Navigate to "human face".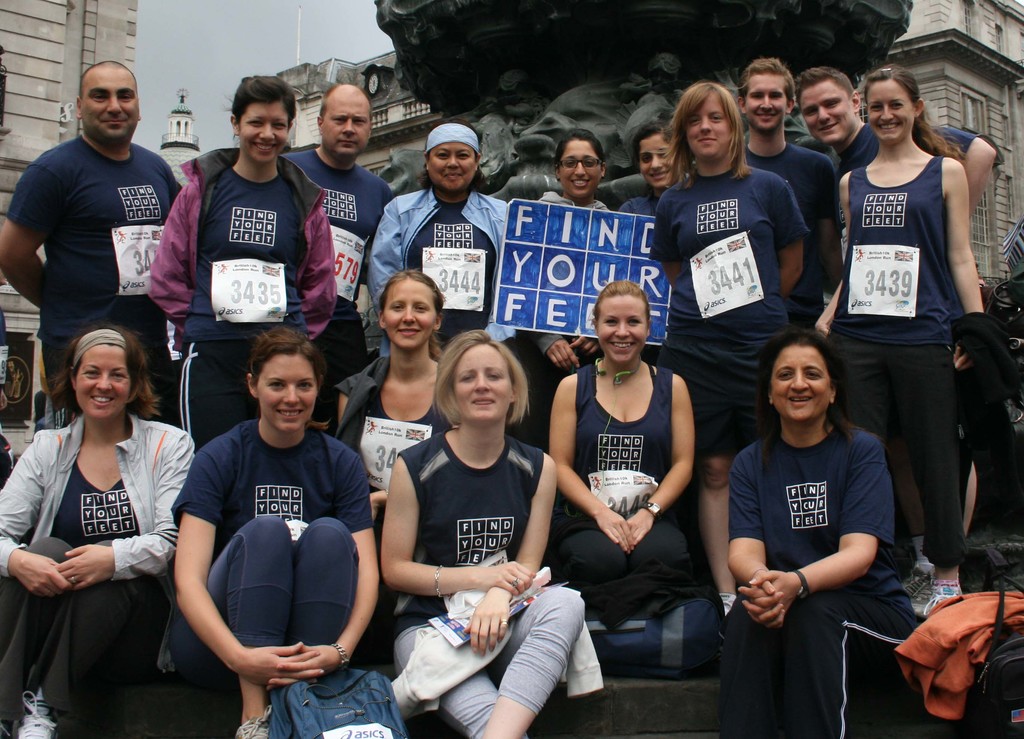
Navigation target: bbox(555, 139, 605, 198).
